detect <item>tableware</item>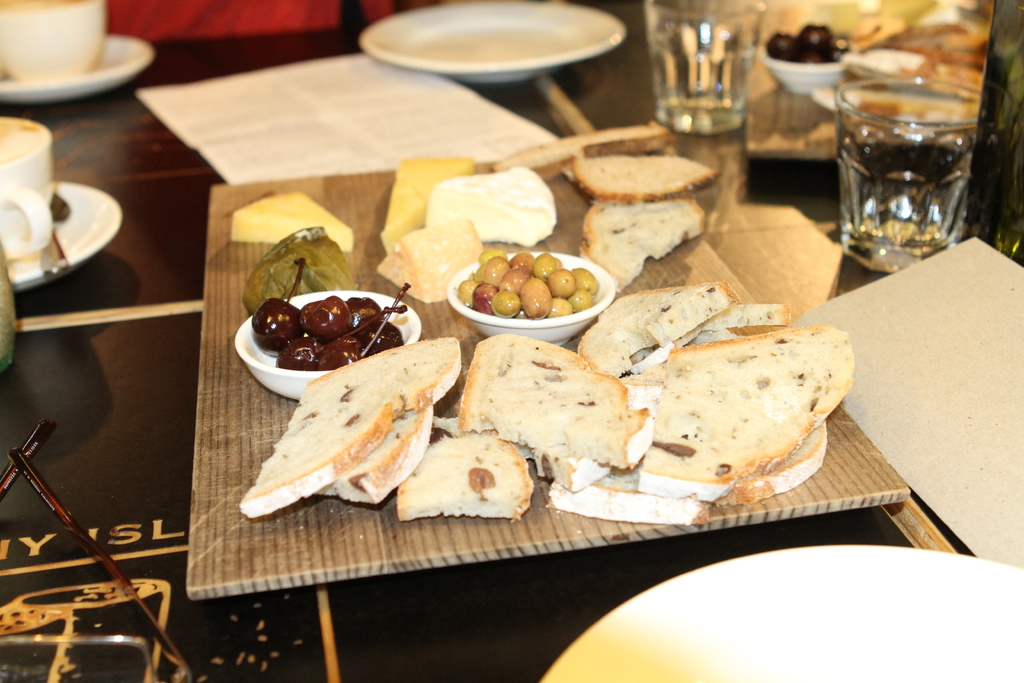
850 42 951 78
